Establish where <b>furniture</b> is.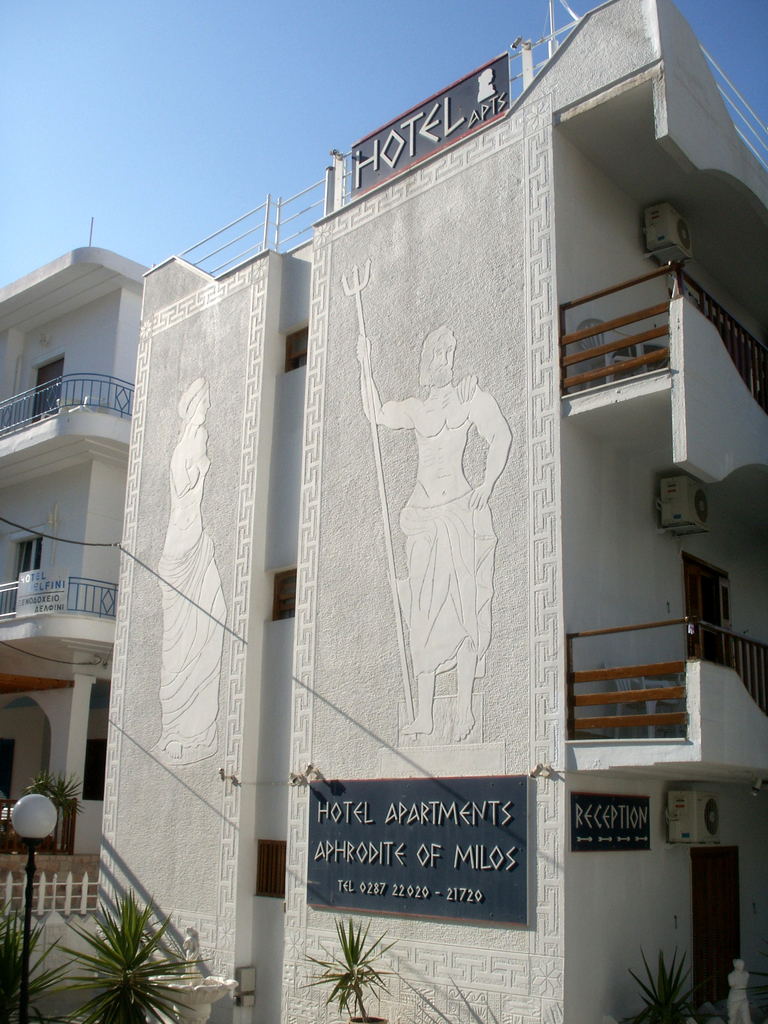
Established at (576, 316, 646, 382).
